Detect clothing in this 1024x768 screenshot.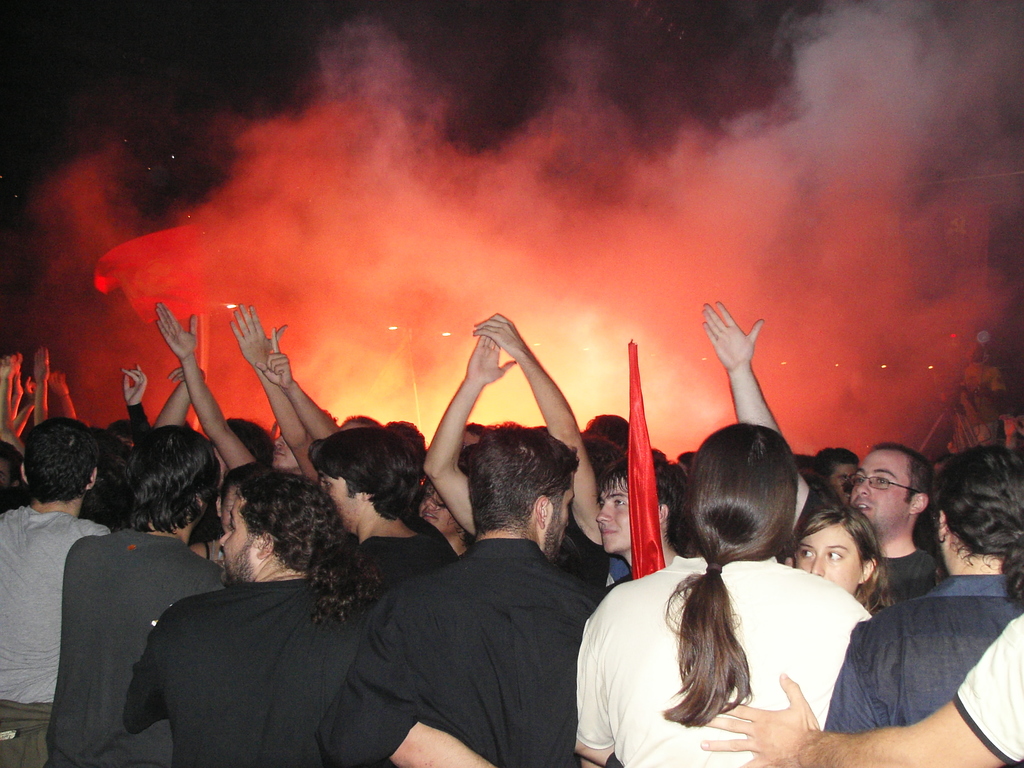
Detection: (x1=312, y1=524, x2=600, y2=767).
